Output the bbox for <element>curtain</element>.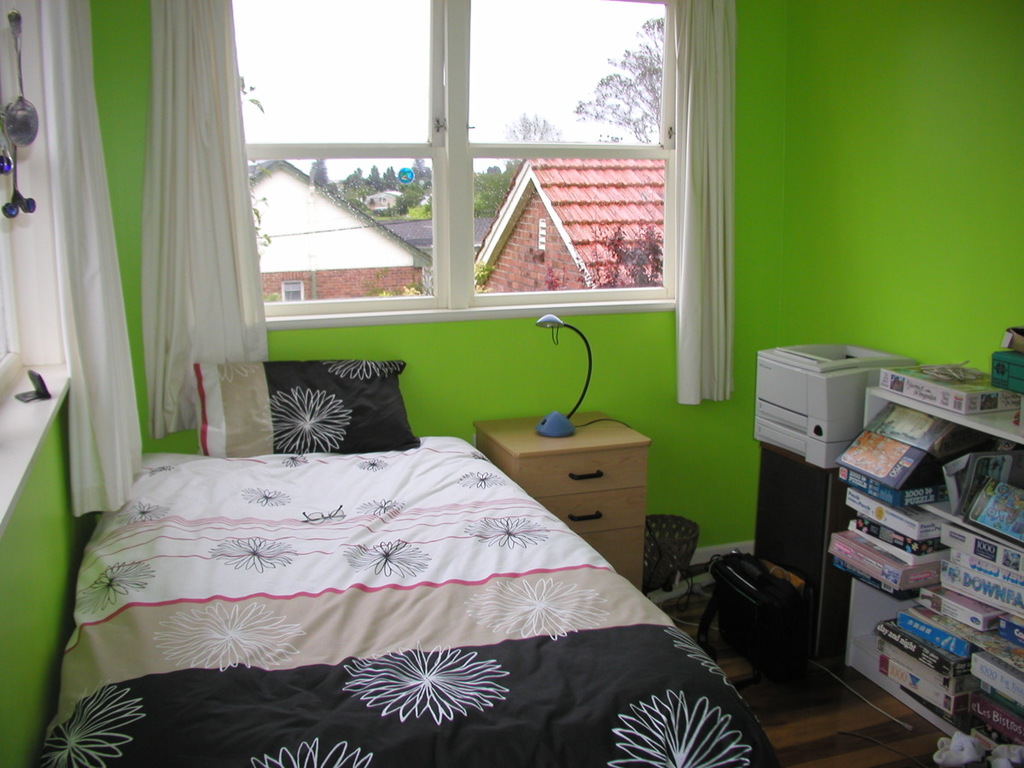
Rect(45, 0, 148, 517).
